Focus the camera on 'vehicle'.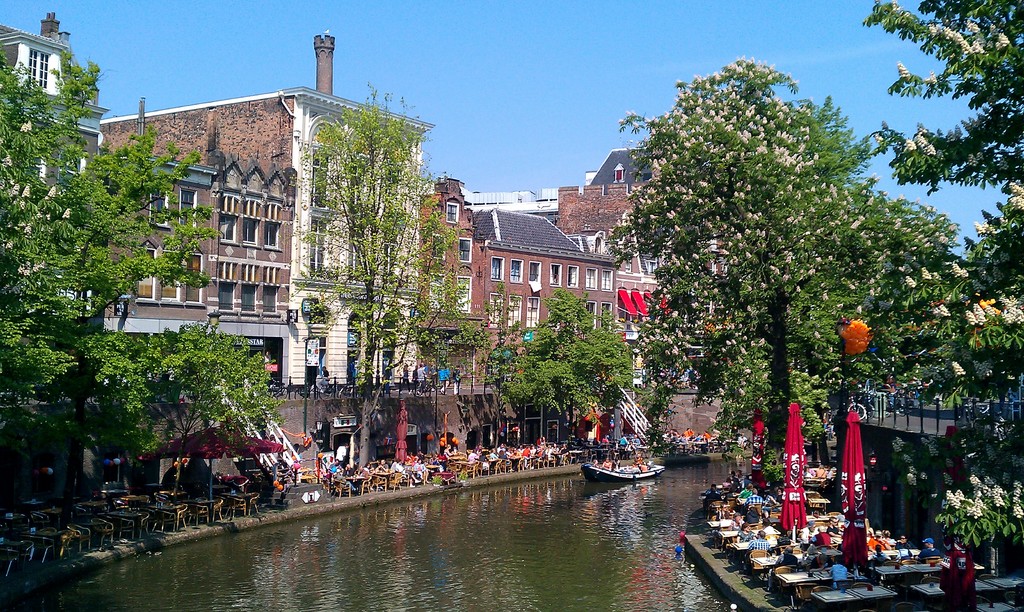
Focus region: bbox=[580, 460, 664, 483].
